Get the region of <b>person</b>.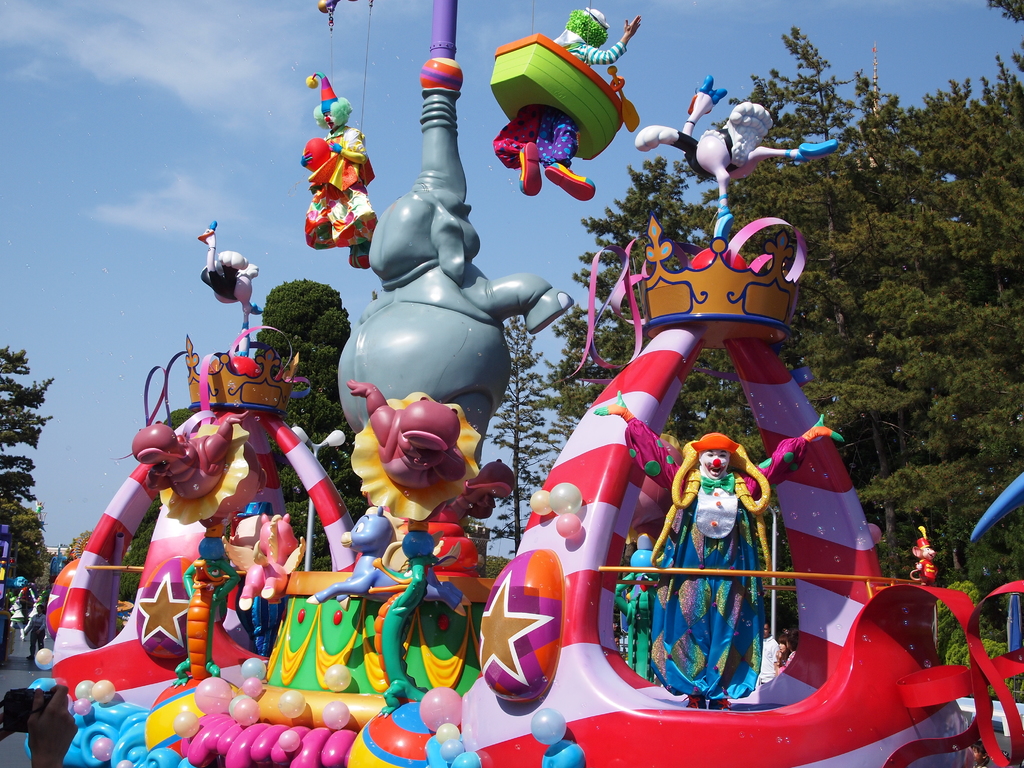
bbox=(23, 604, 45, 658).
